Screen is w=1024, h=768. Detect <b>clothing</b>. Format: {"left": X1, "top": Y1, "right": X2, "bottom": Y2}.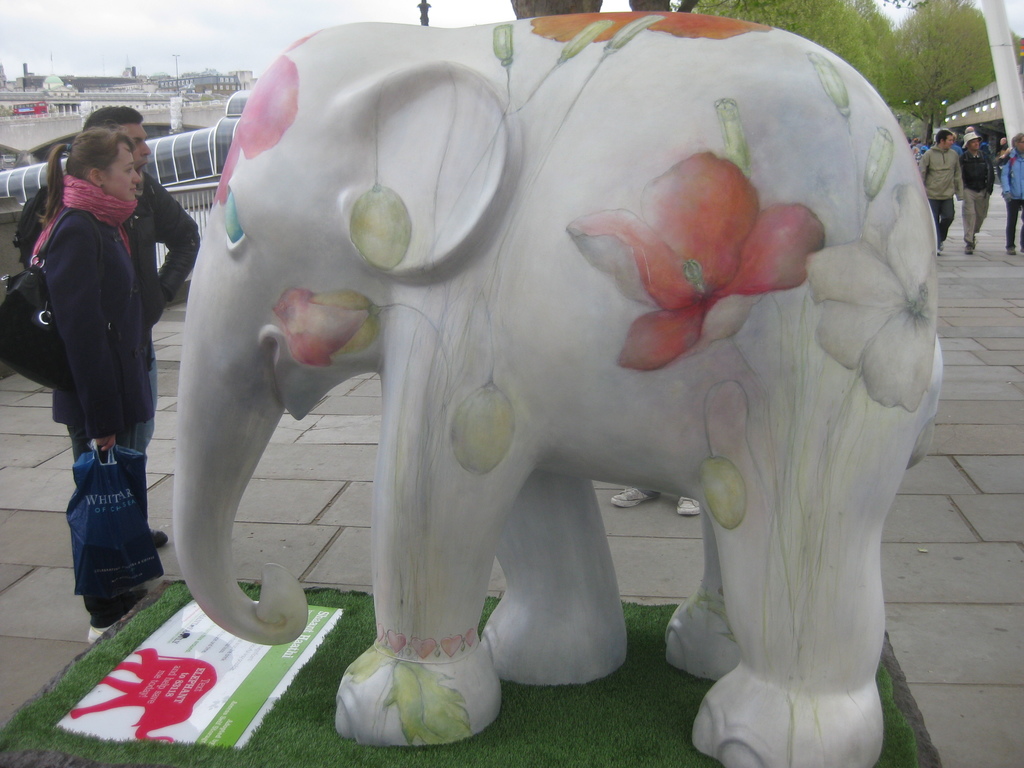
{"left": 0, "top": 193, "right": 186, "bottom": 666}.
